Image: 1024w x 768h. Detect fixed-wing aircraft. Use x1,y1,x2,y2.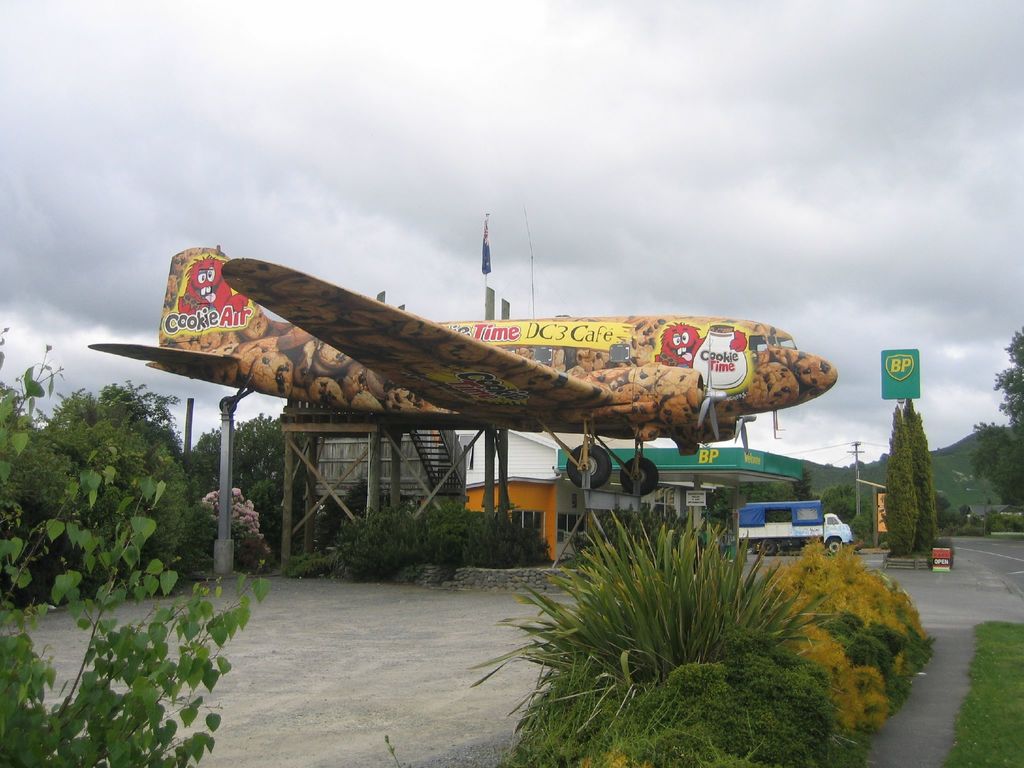
84,243,842,497.
